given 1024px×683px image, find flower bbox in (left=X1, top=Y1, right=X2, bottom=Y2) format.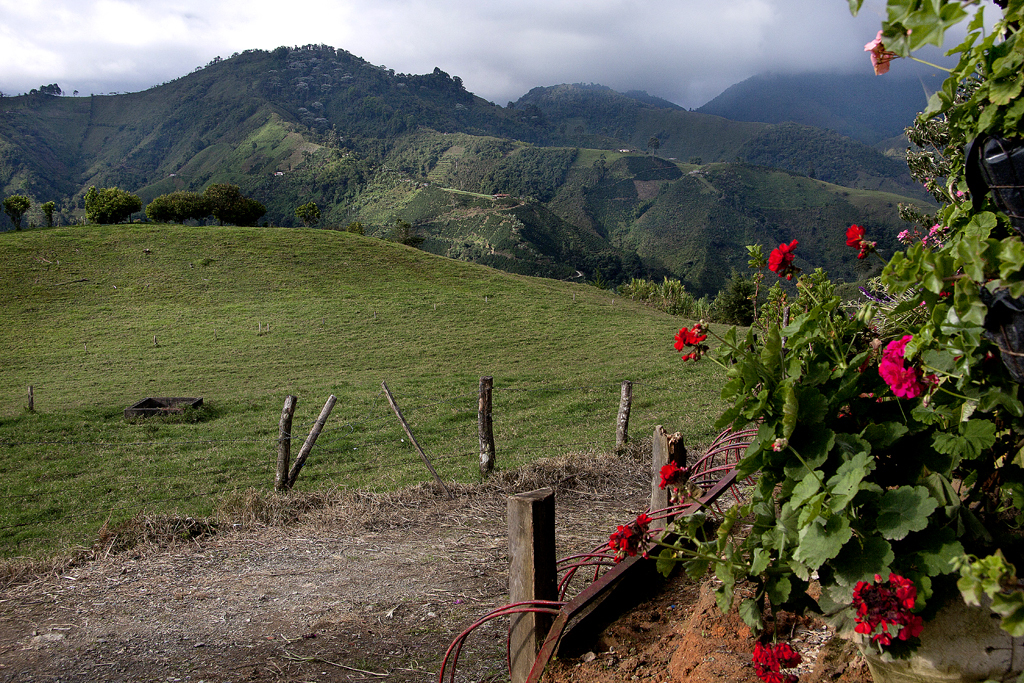
(left=674, top=321, right=706, bottom=364).
